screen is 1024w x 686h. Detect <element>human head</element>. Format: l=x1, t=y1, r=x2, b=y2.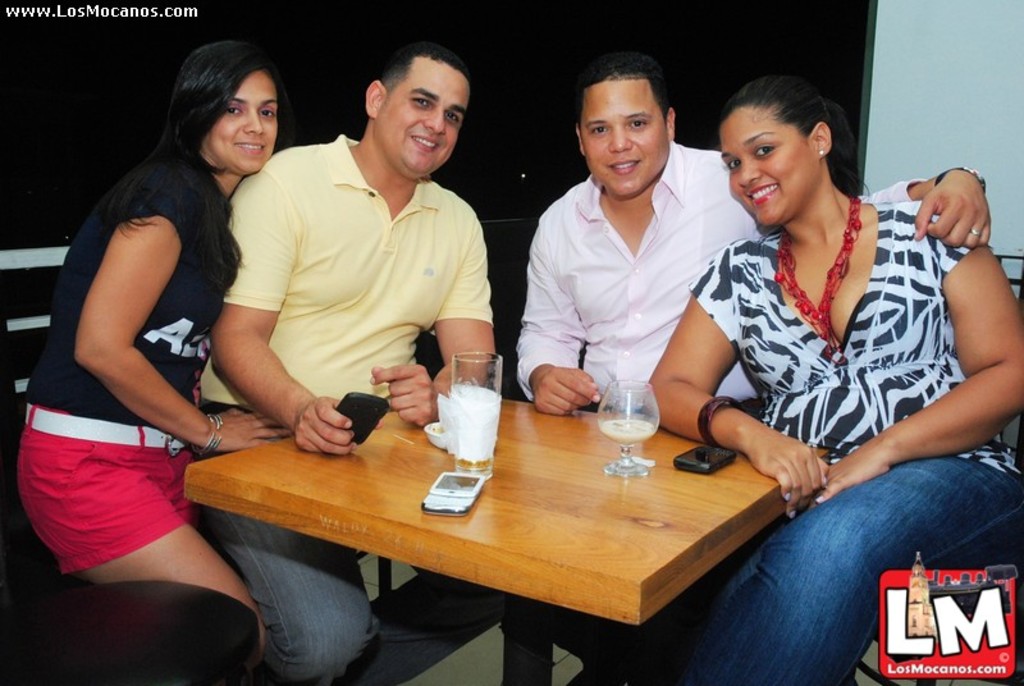
l=160, t=38, r=285, b=169.
